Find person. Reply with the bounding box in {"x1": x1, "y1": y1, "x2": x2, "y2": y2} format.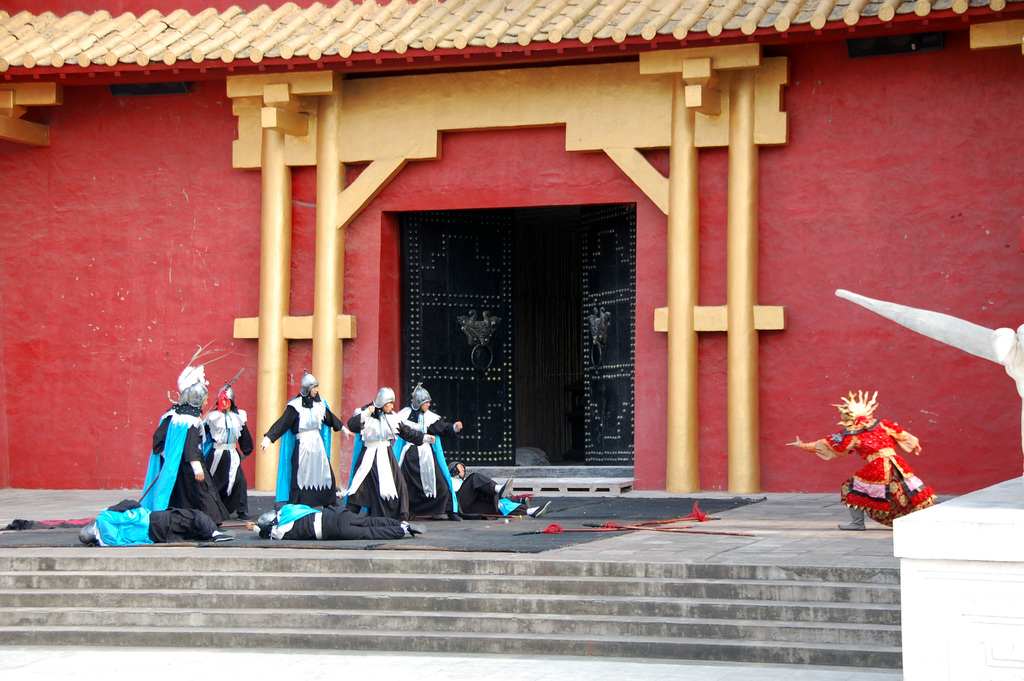
{"x1": 259, "y1": 373, "x2": 355, "y2": 505}.
